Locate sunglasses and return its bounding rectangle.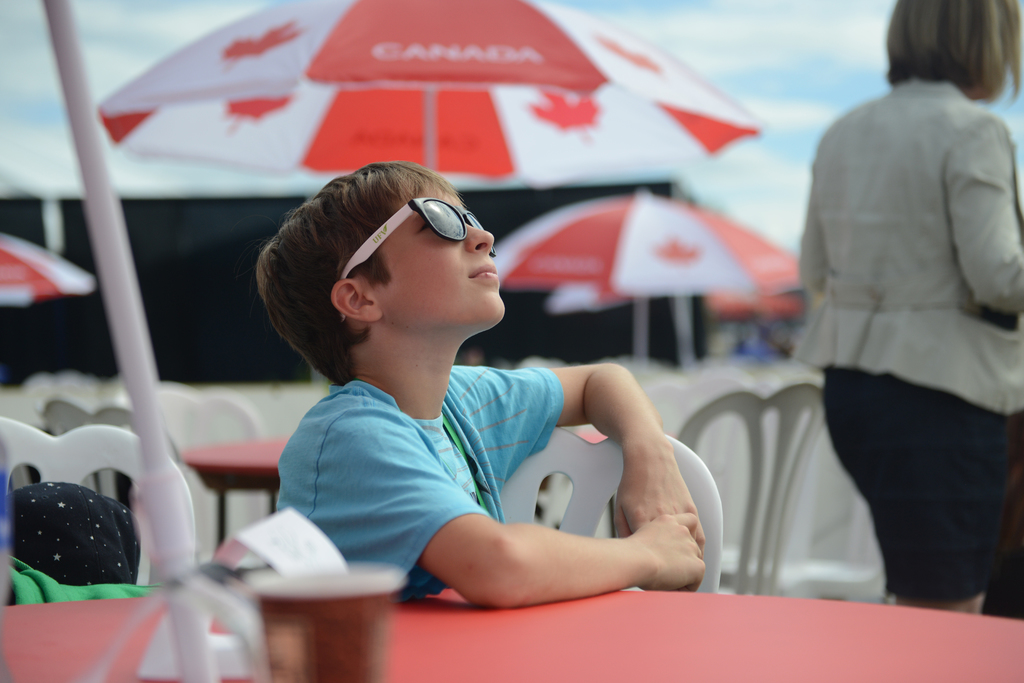
[x1=342, y1=199, x2=497, y2=323].
